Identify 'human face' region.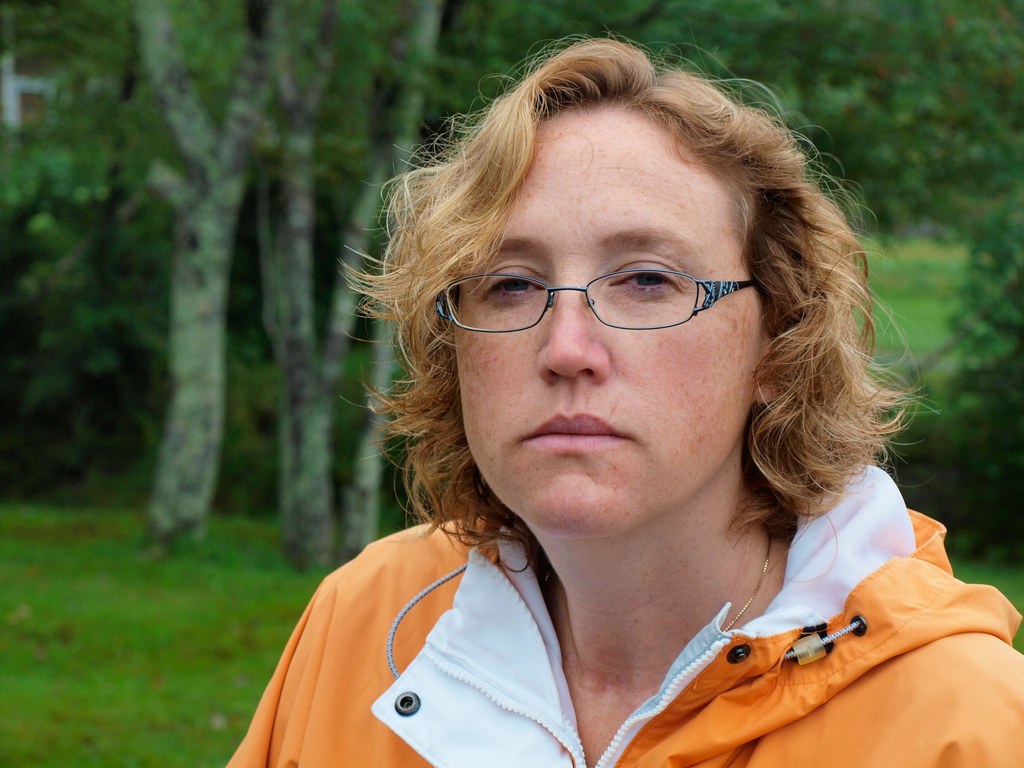
Region: locate(454, 105, 761, 536).
